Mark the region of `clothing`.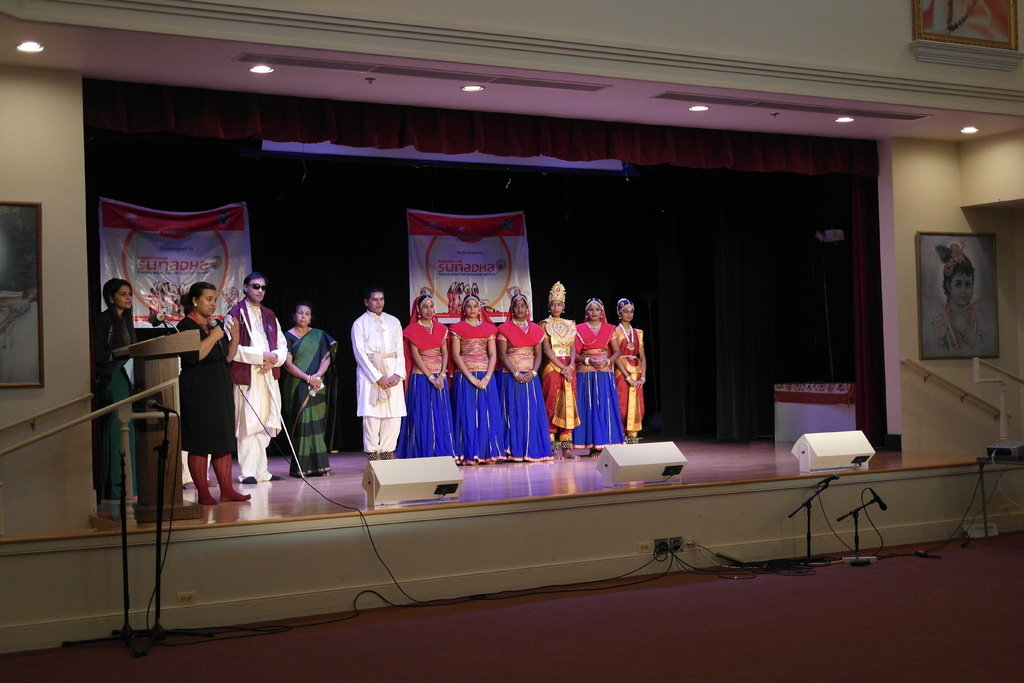
Region: Rect(227, 294, 289, 479).
